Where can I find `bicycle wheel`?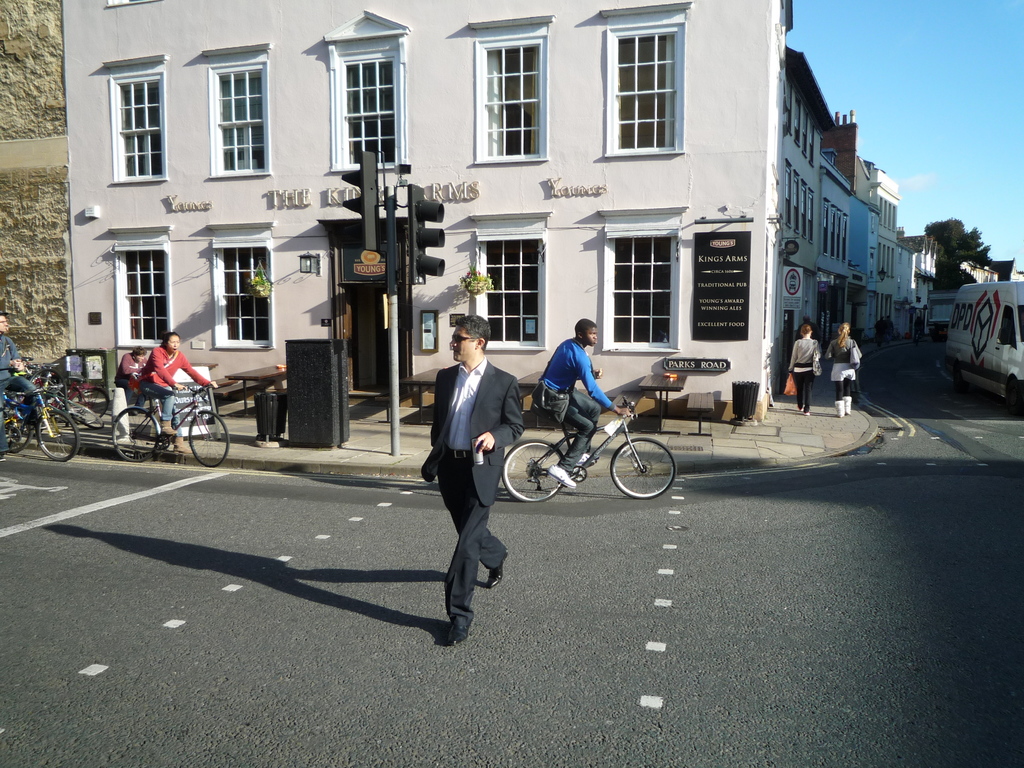
You can find it at Rect(24, 367, 65, 400).
